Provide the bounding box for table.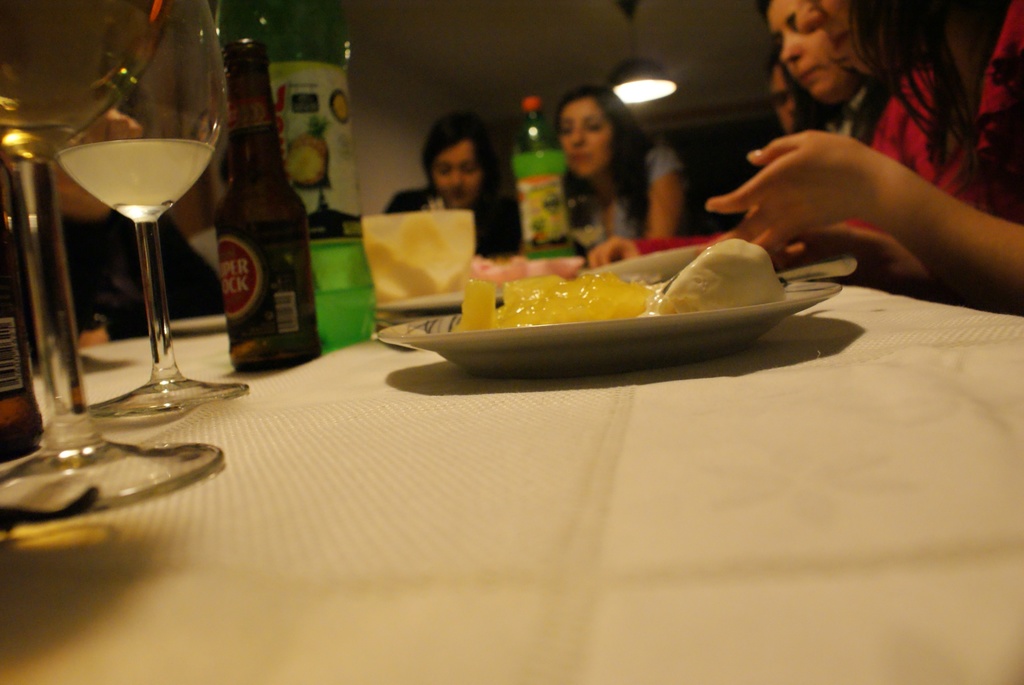
(0,306,1022,684).
